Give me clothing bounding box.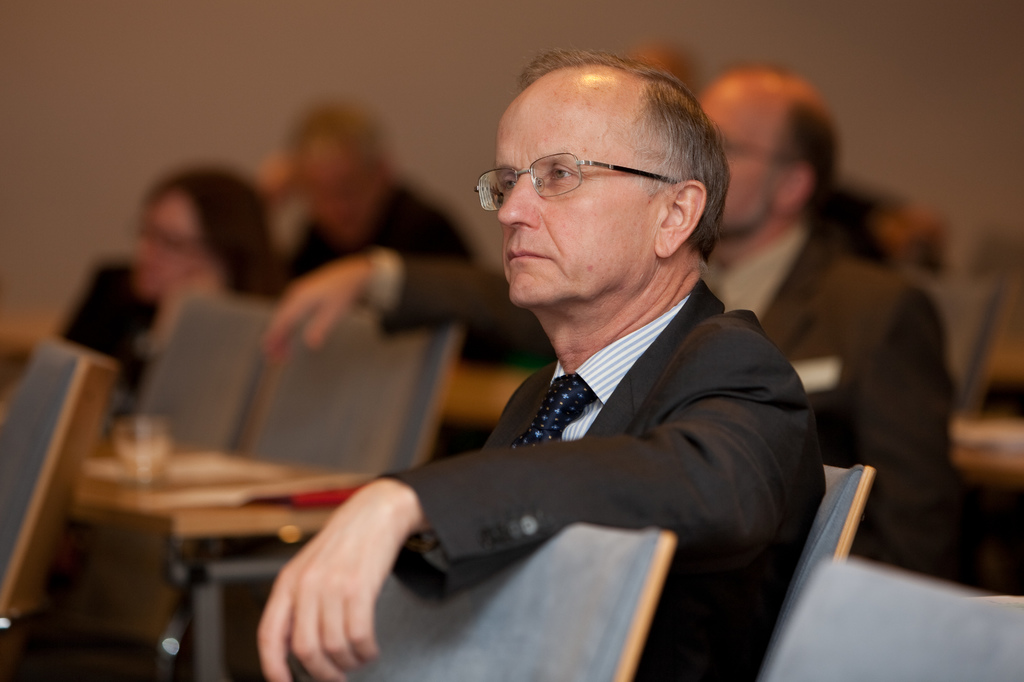
bbox(707, 218, 973, 578).
